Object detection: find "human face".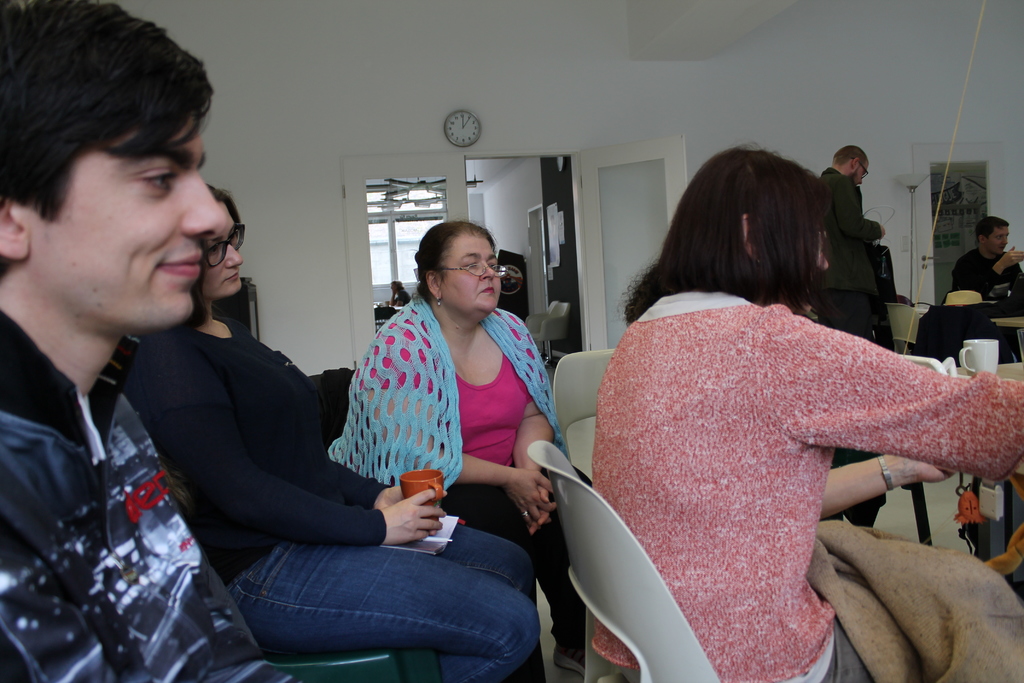
[left=439, top=233, right=504, bottom=313].
